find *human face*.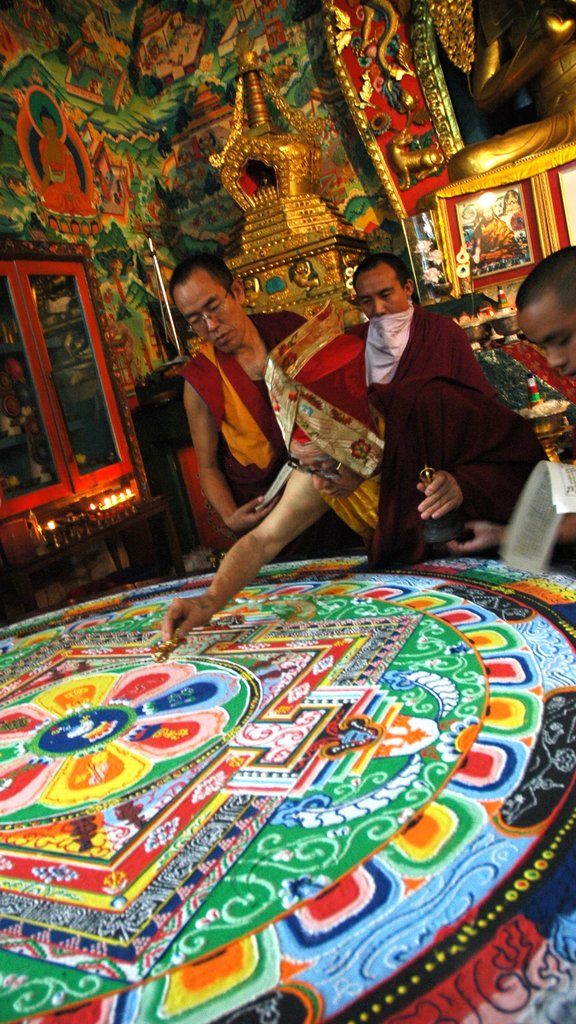
(left=518, top=287, right=575, bottom=375).
